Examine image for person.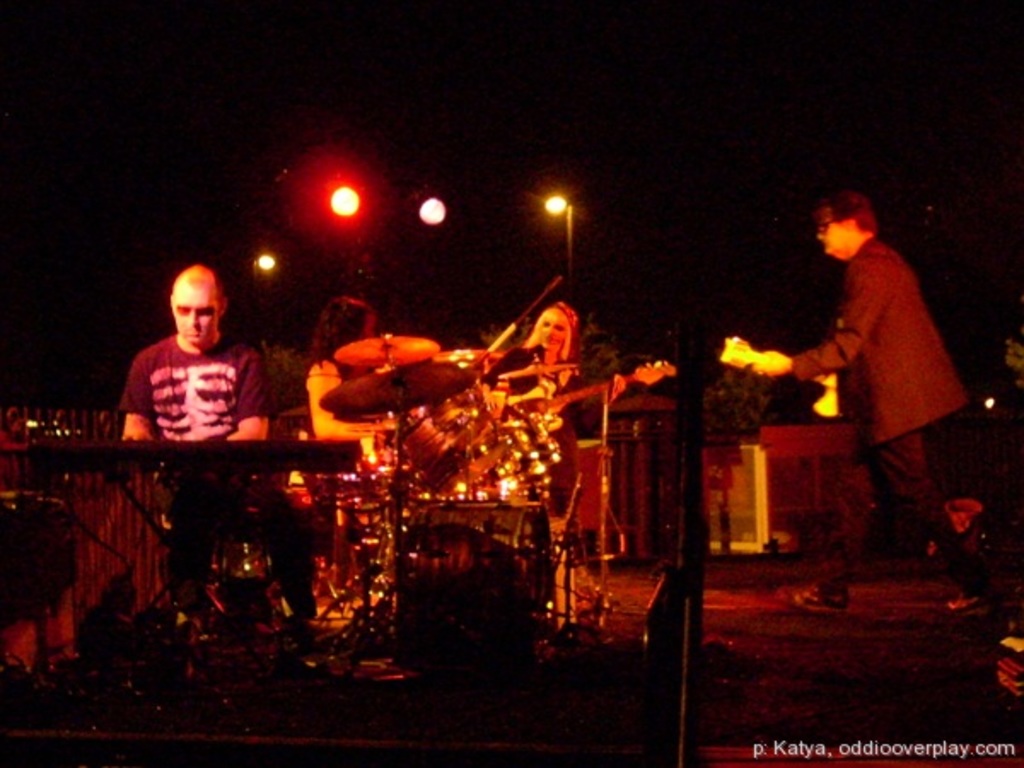
Examination result: 797, 188, 985, 621.
